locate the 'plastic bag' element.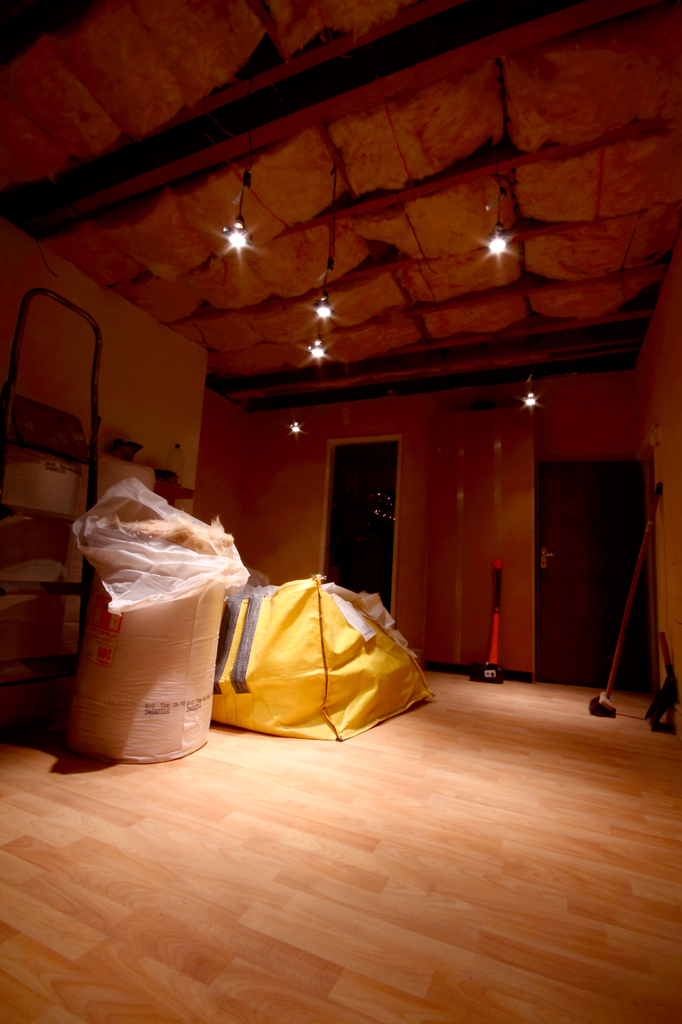
Element bbox: x1=67, y1=481, x2=249, y2=619.
